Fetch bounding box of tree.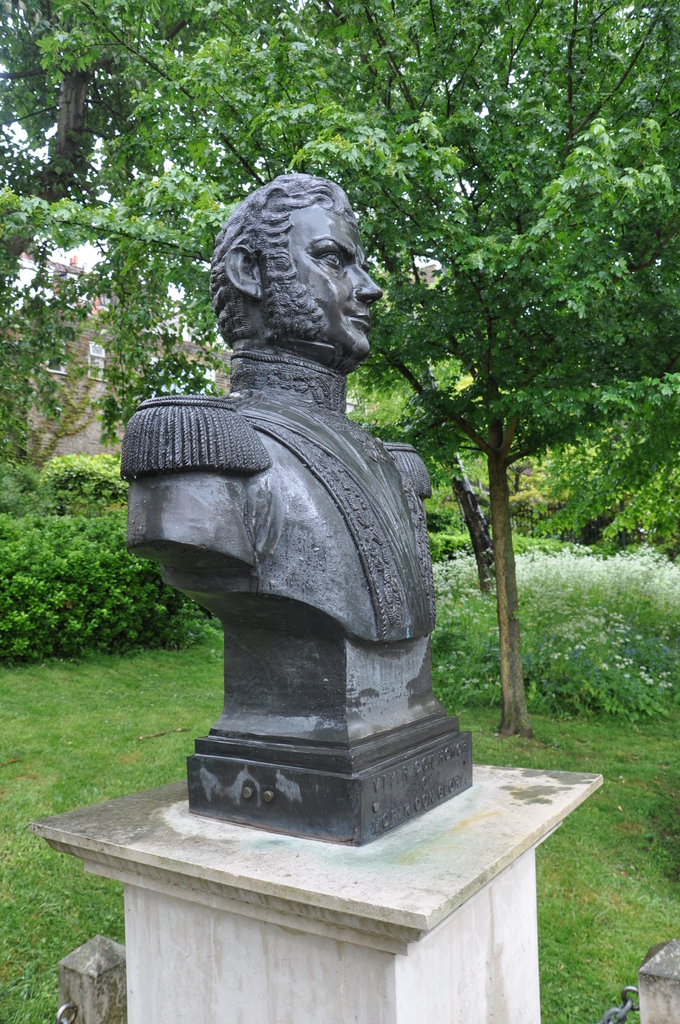
Bbox: 0,0,679,740.
